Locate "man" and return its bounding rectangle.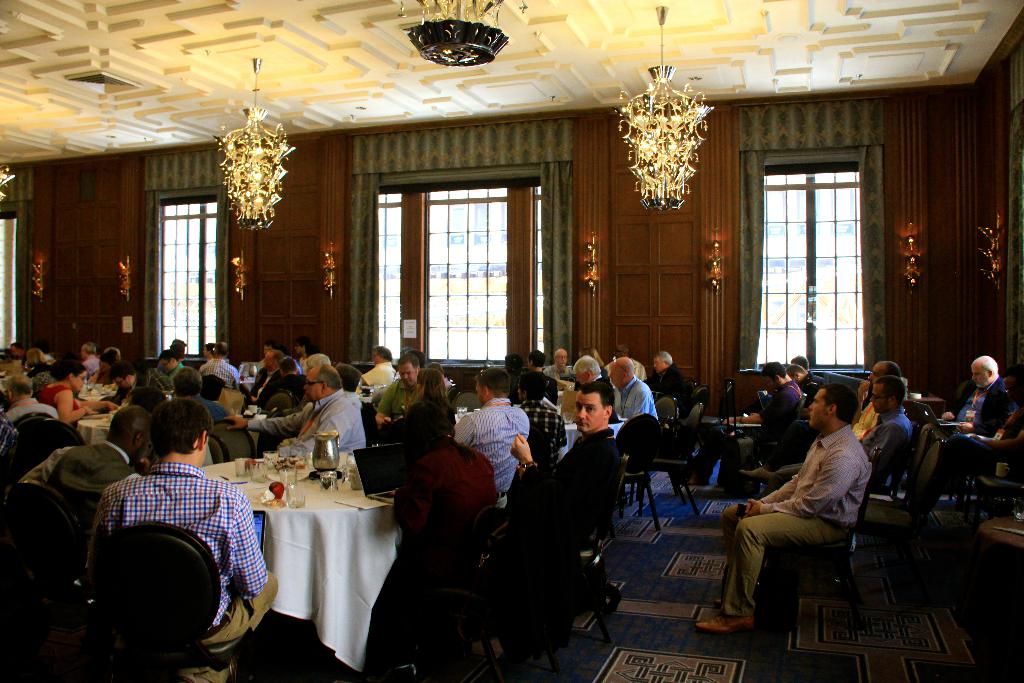
{"x1": 457, "y1": 370, "x2": 531, "y2": 486}.
